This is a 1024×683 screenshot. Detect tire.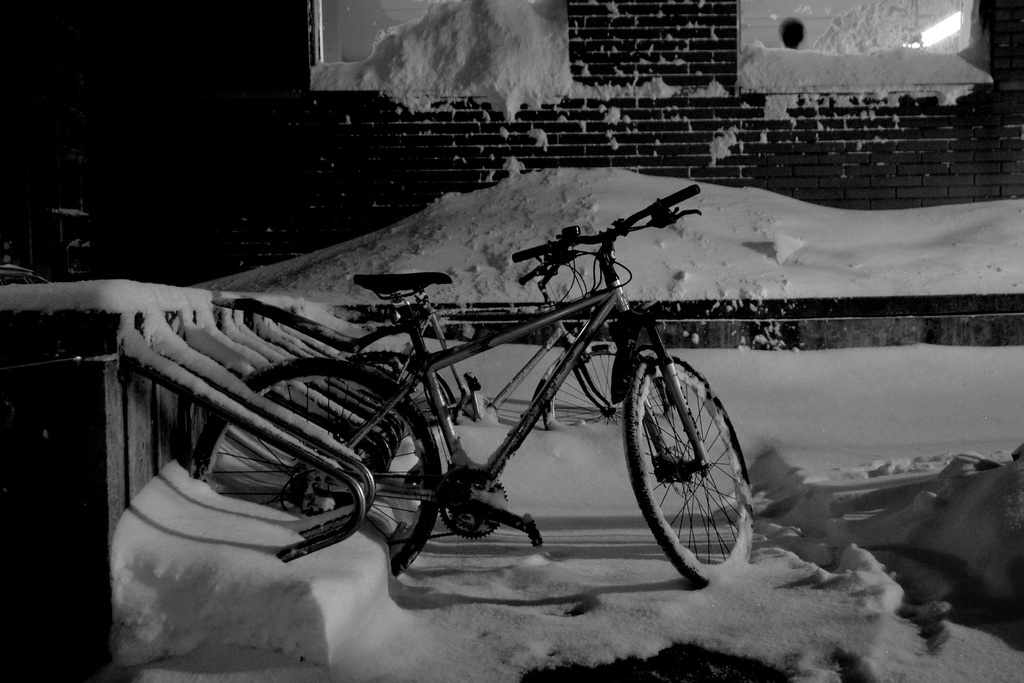
bbox=[422, 375, 460, 422].
